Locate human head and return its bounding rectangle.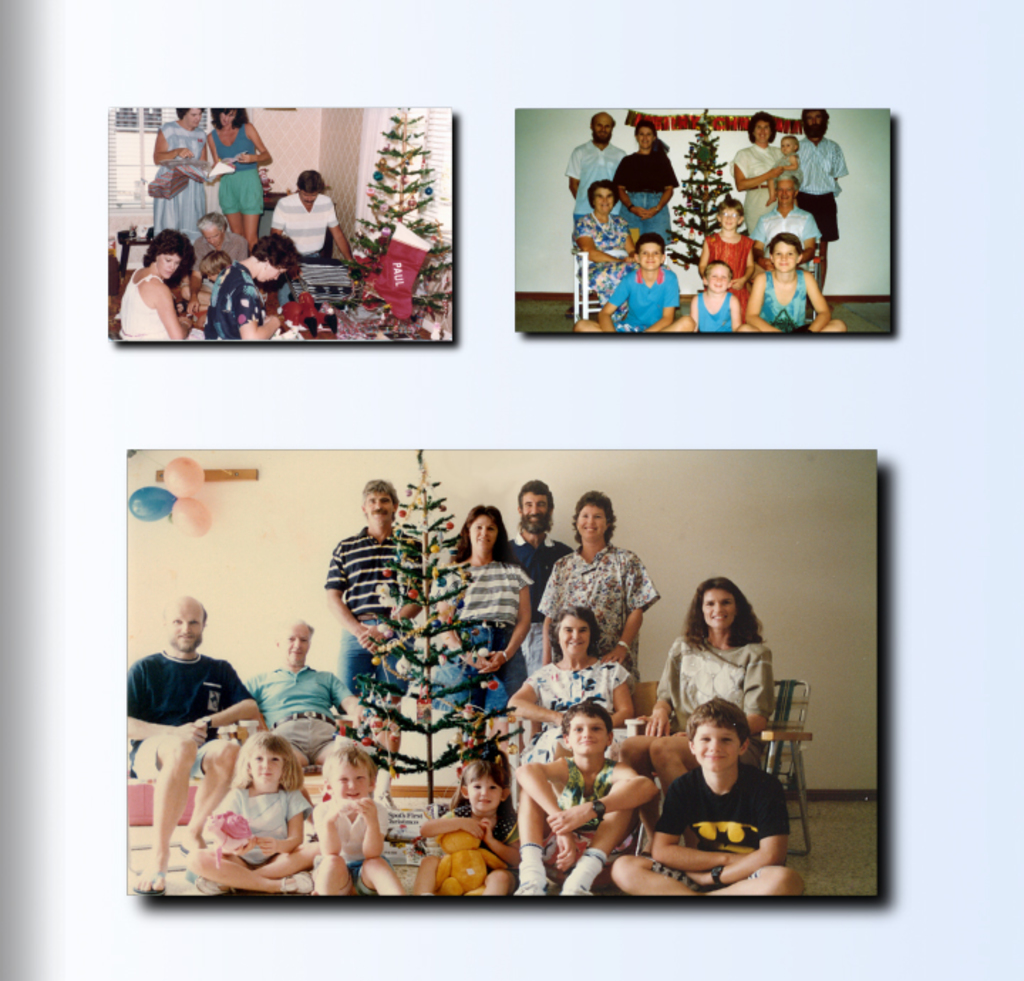
bbox=(772, 230, 801, 272).
